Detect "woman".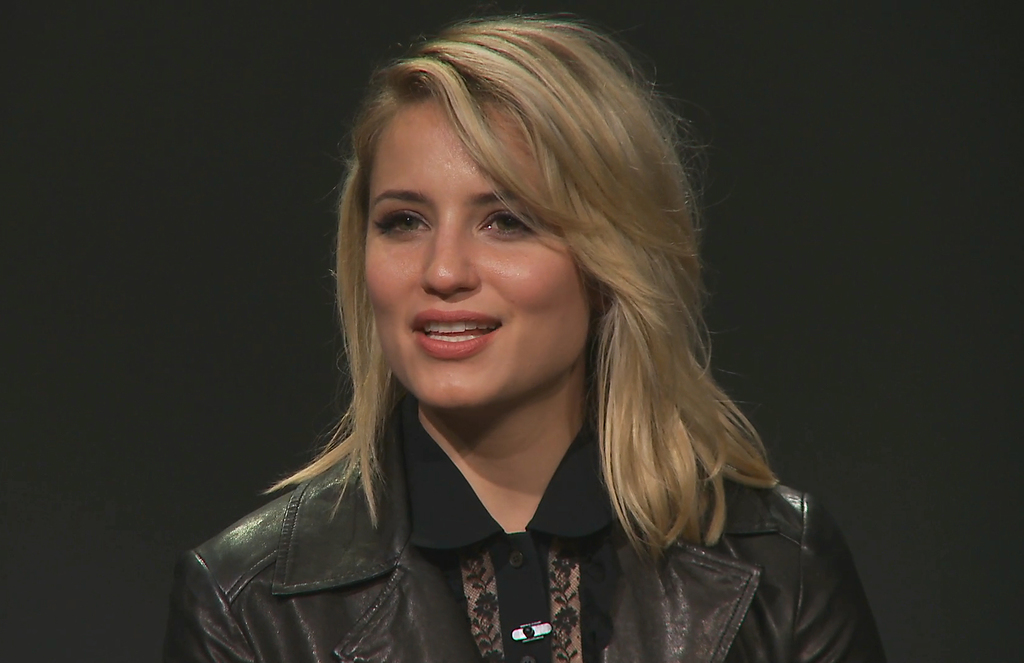
Detected at (left=164, top=29, right=860, bottom=655).
